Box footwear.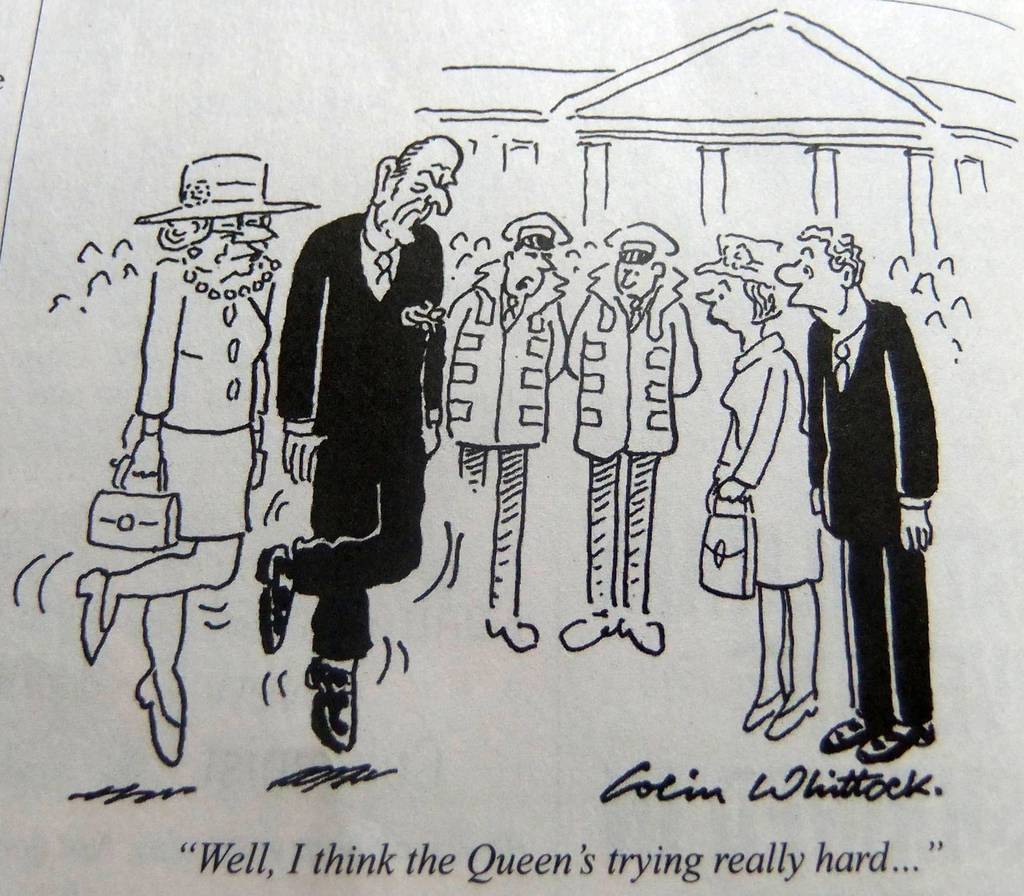
bbox(257, 542, 300, 655).
